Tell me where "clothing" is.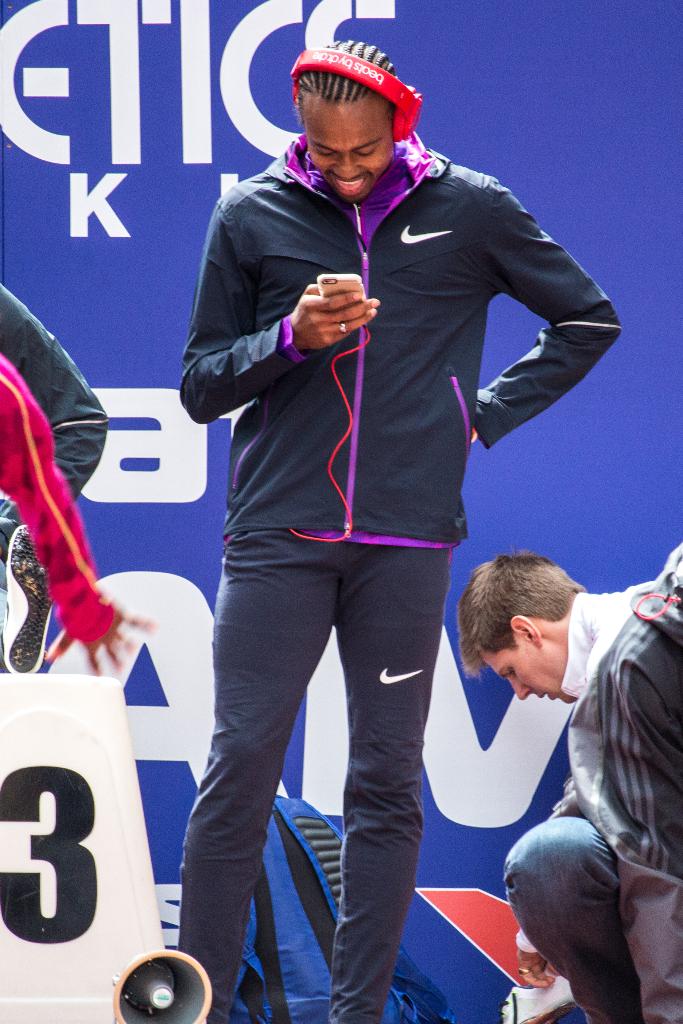
"clothing" is at bbox=(0, 307, 117, 669).
